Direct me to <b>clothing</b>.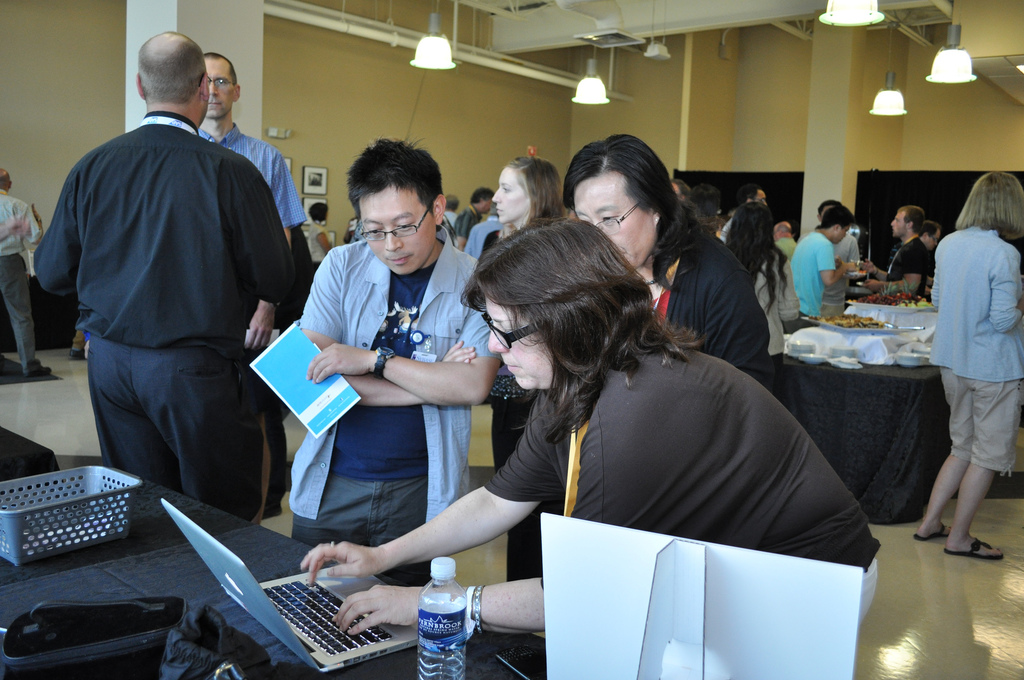
Direction: {"left": 822, "top": 230, "right": 865, "bottom": 319}.
